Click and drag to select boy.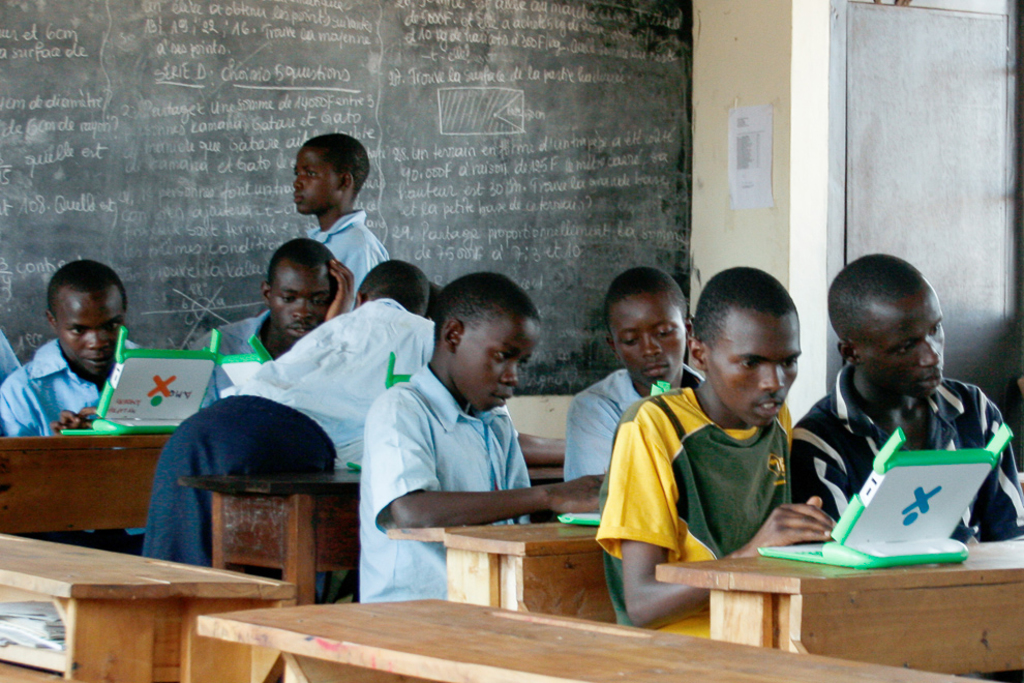
Selection: BBox(605, 273, 850, 613).
